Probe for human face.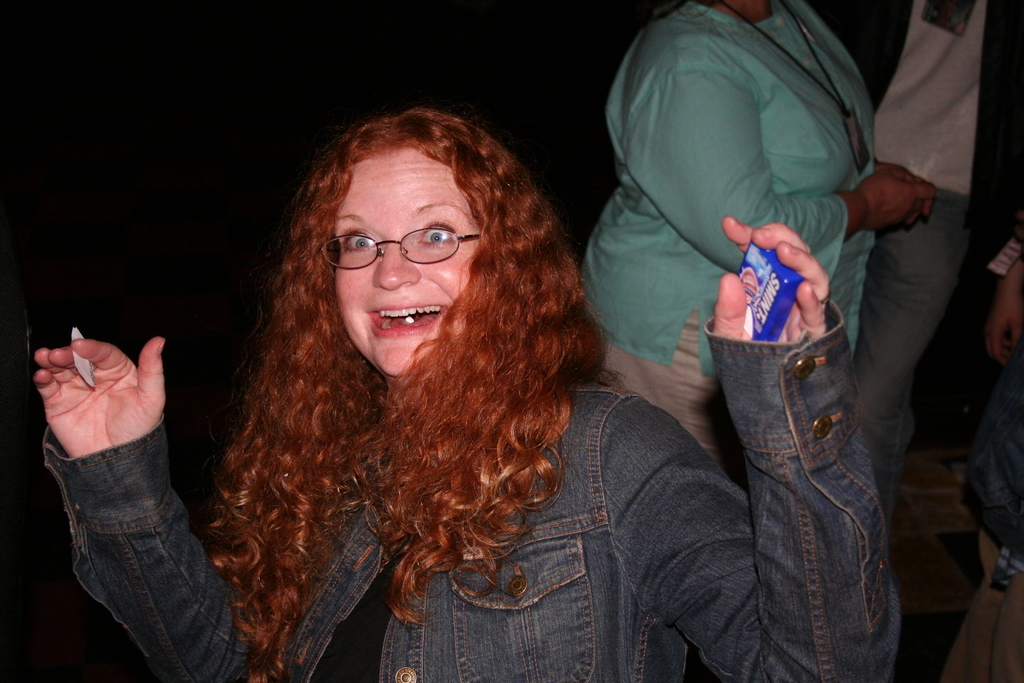
Probe result: left=333, top=146, right=485, bottom=377.
